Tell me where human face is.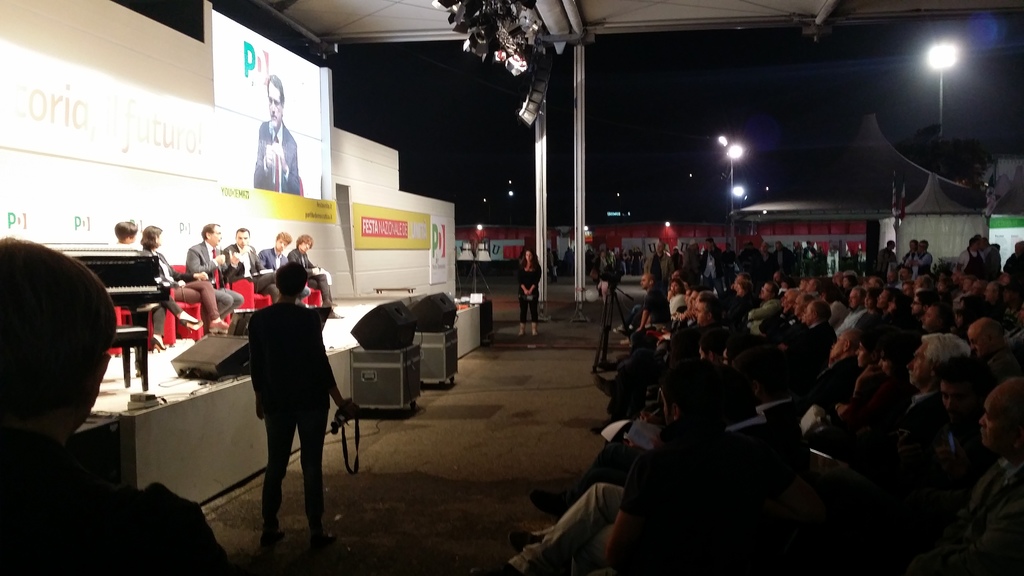
human face is at detection(236, 233, 249, 248).
